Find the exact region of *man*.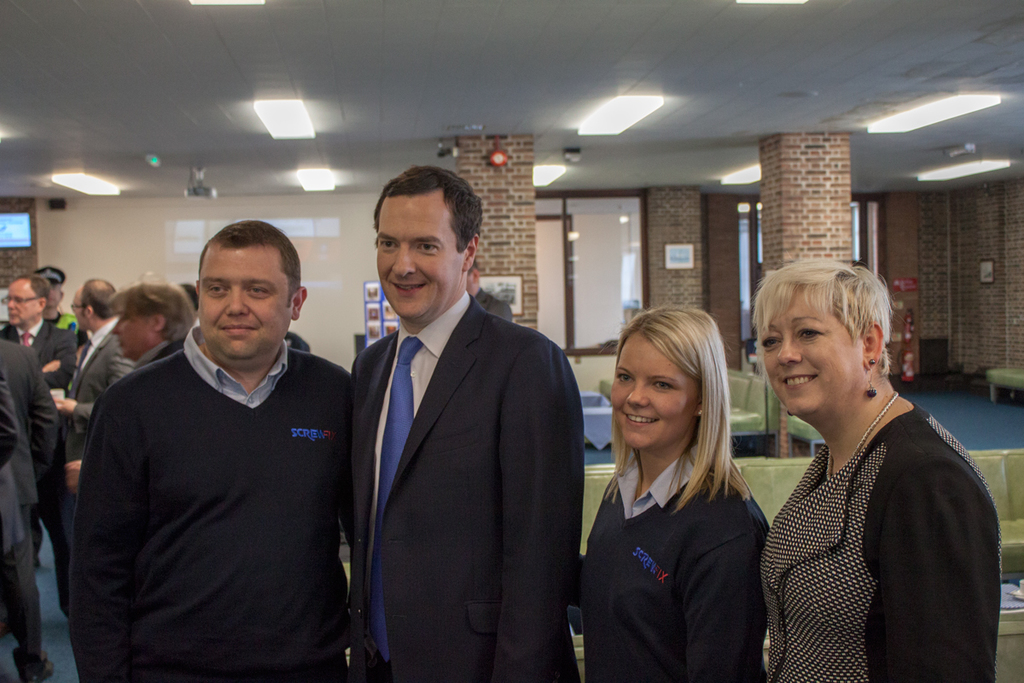
Exact region: (47, 283, 141, 528).
